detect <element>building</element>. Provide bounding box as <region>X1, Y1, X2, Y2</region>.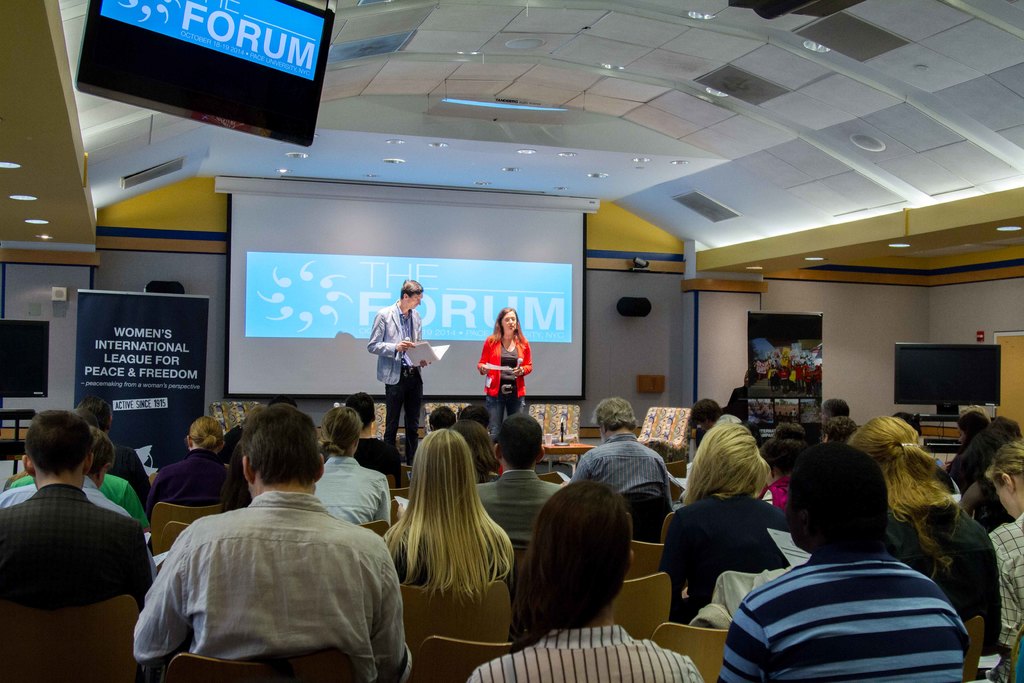
<region>0, 0, 1023, 682</region>.
